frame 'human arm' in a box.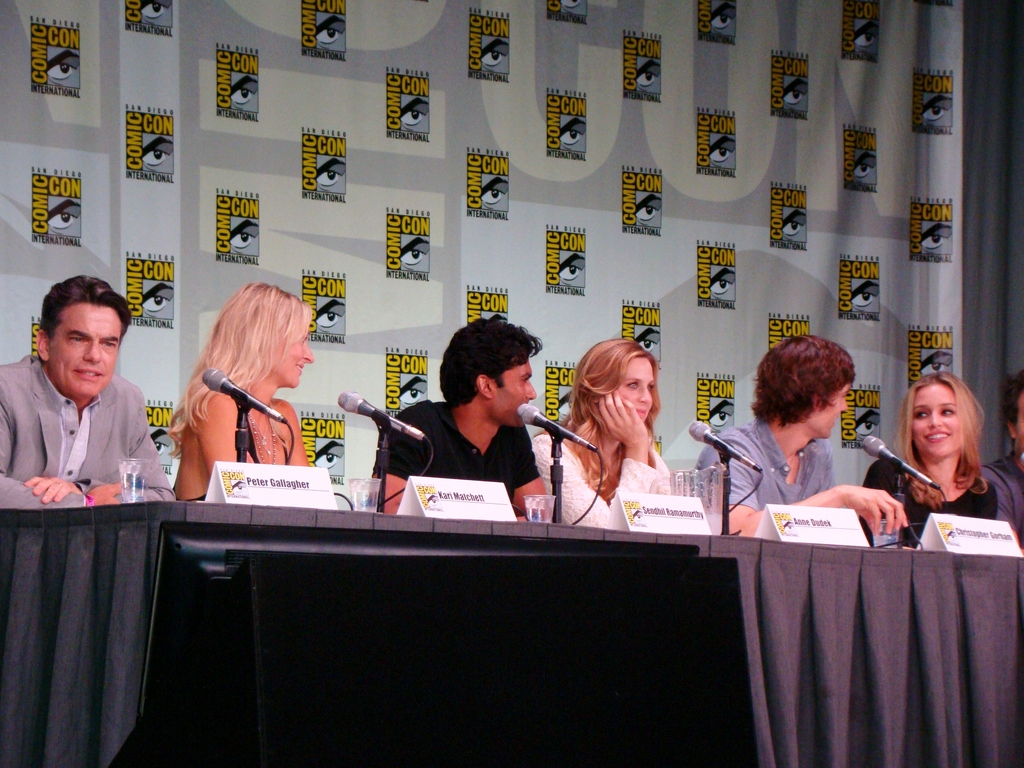
860:458:909:495.
